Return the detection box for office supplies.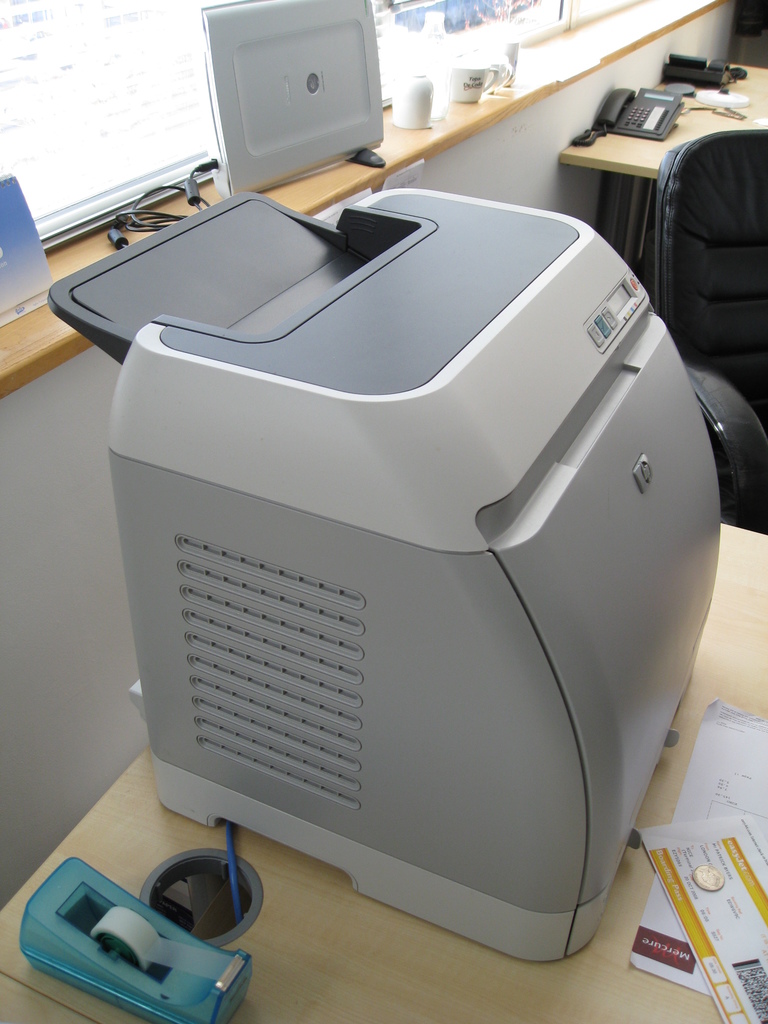
[204,1,385,195].
